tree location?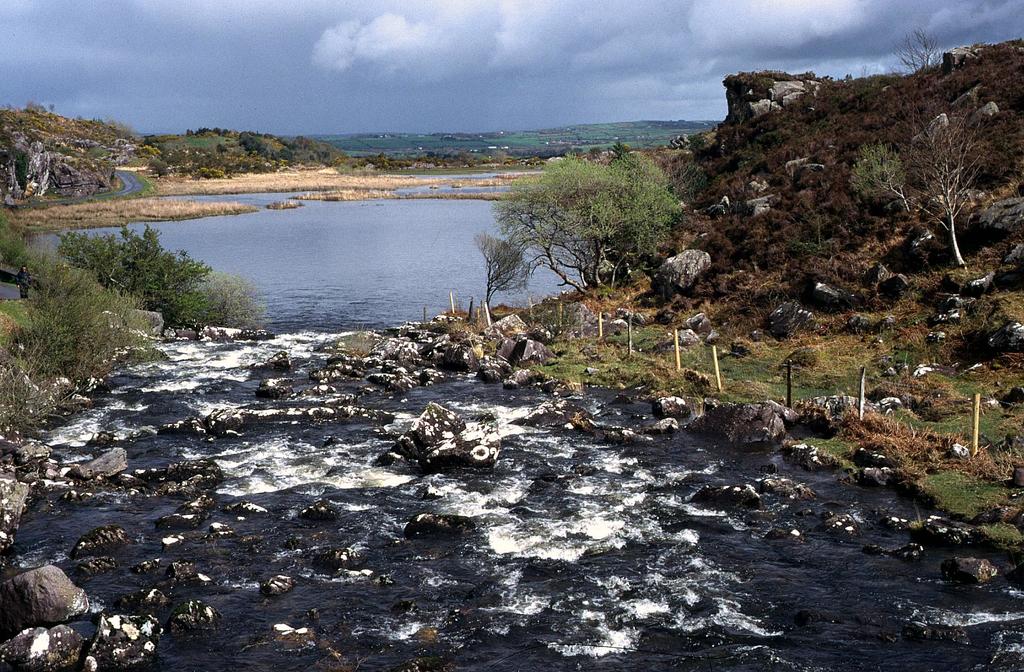
<region>155, 156, 173, 178</region>
